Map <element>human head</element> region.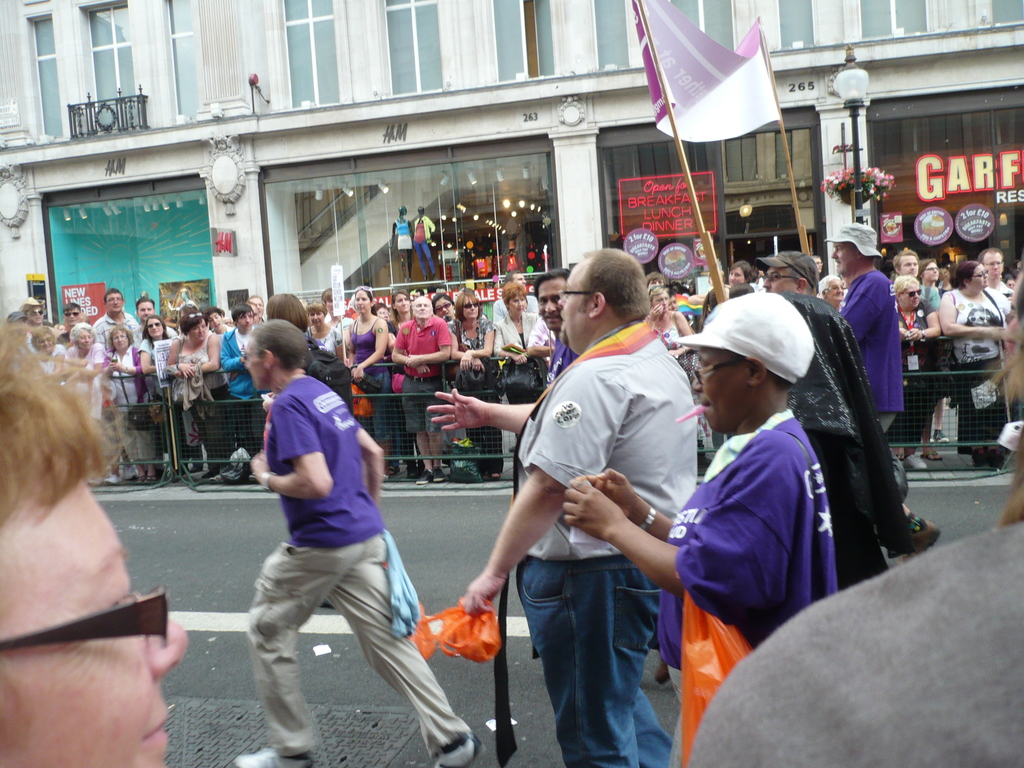
Mapped to [x1=206, y1=307, x2=223, y2=327].
